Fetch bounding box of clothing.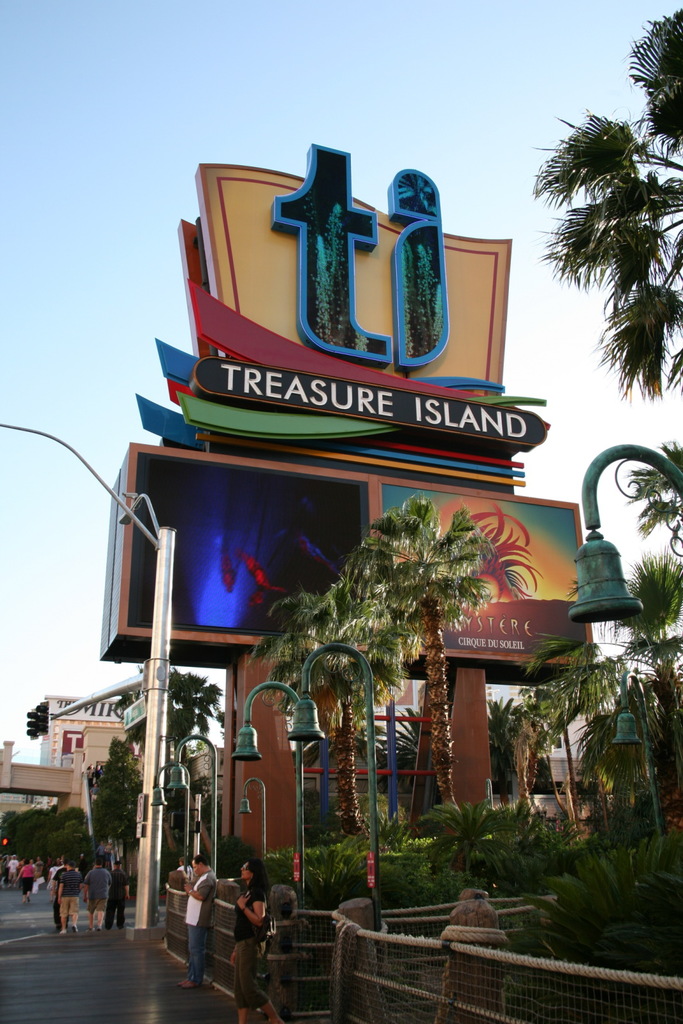
Bbox: left=19, top=860, right=42, bottom=888.
